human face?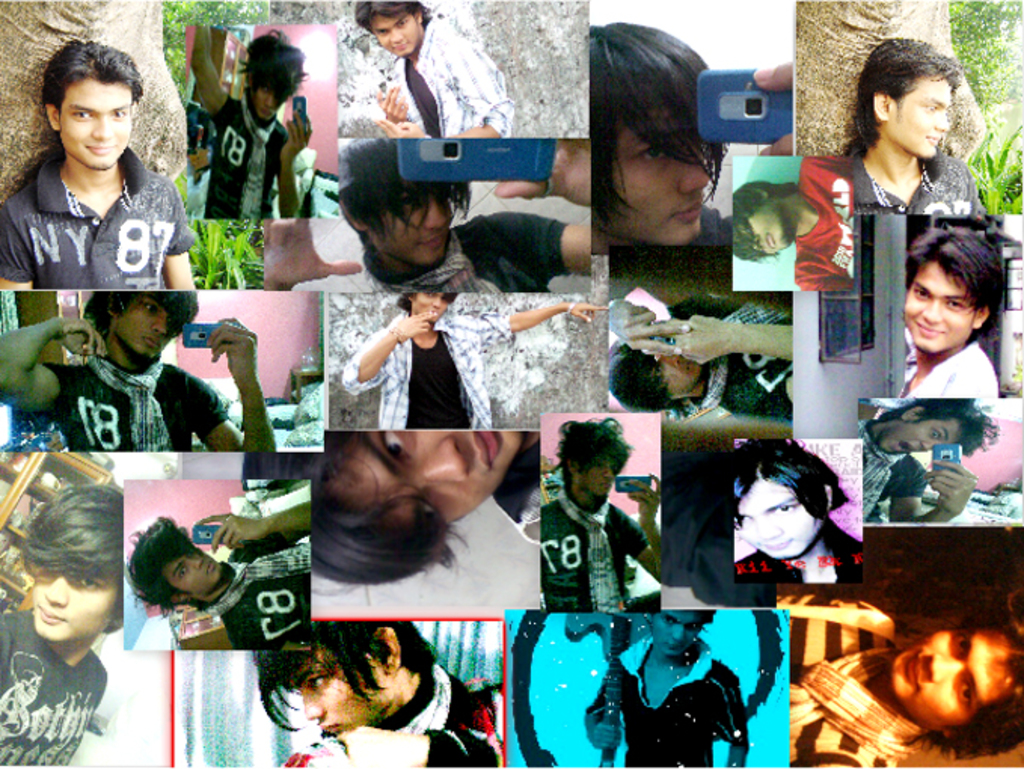
bbox=(333, 428, 522, 525)
